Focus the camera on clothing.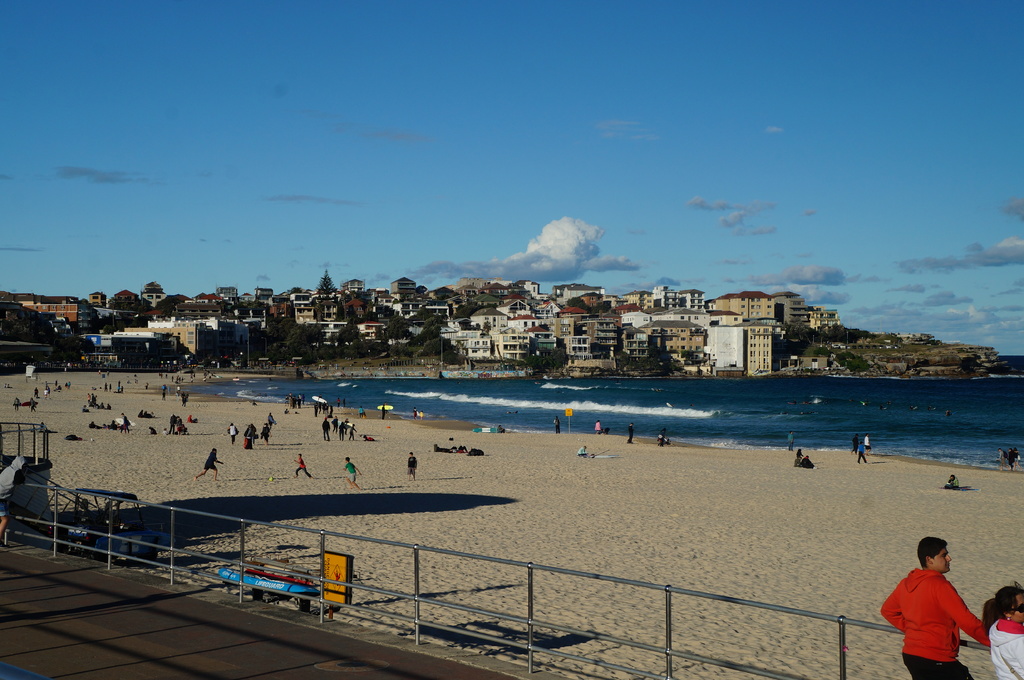
Focus region: [x1=294, y1=456, x2=311, y2=478].
